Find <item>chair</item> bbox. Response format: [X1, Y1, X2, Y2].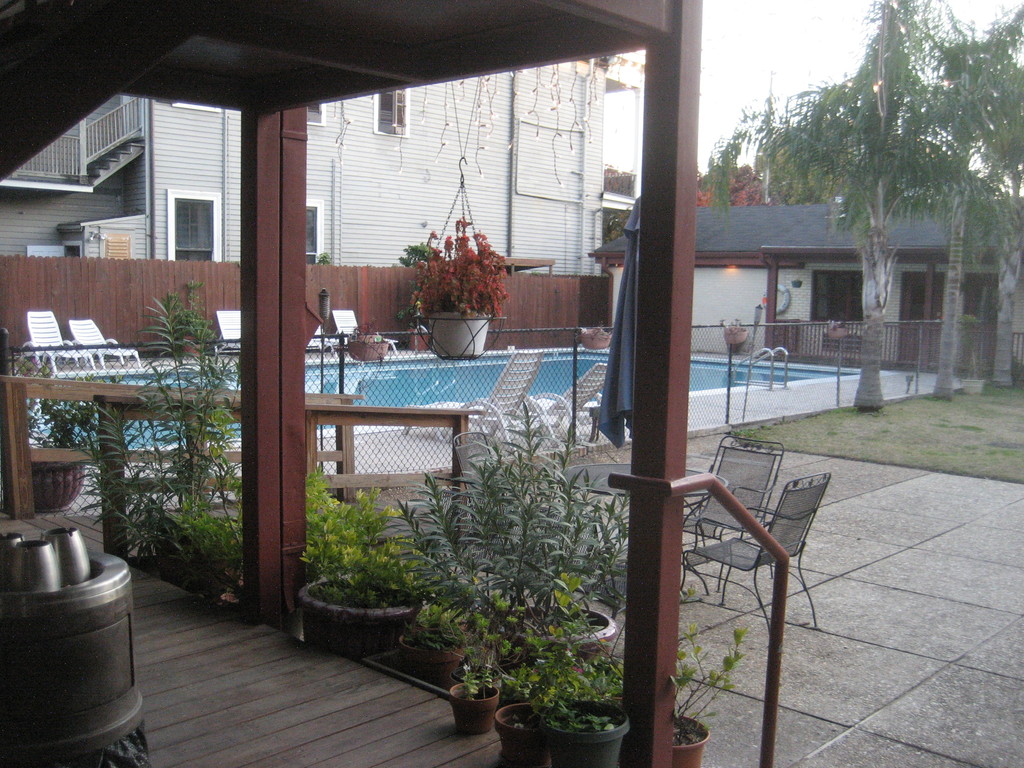
[214, 307, 239, 352].
